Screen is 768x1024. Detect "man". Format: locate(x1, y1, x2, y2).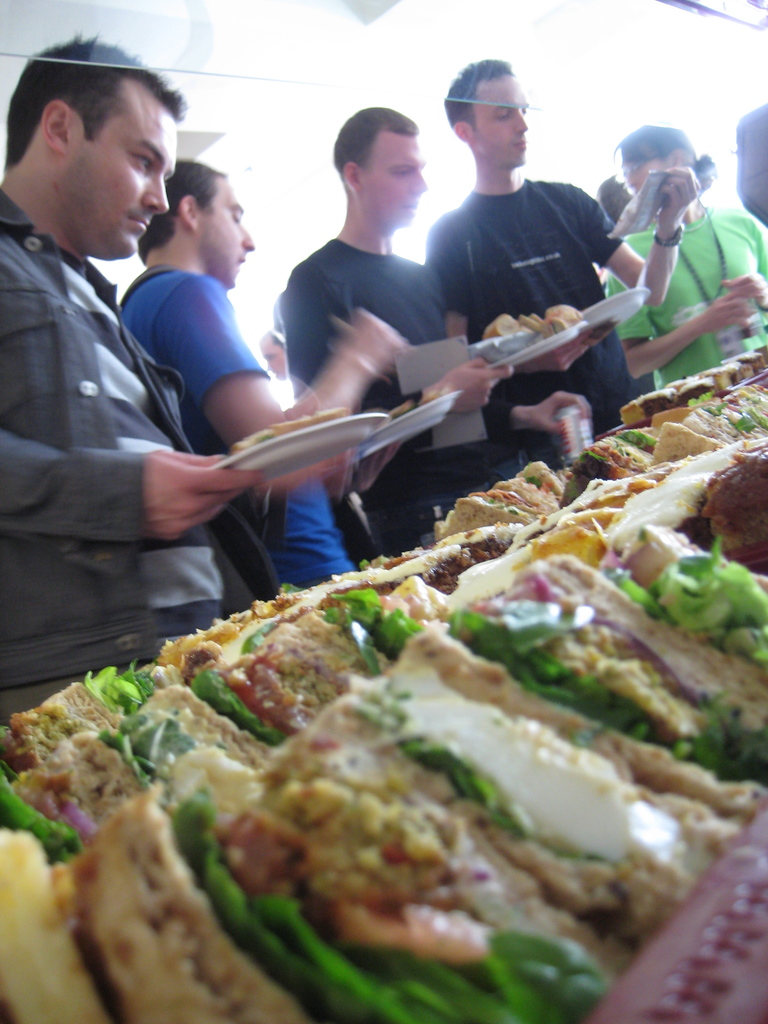
locate(520, 109, 767, 474).
